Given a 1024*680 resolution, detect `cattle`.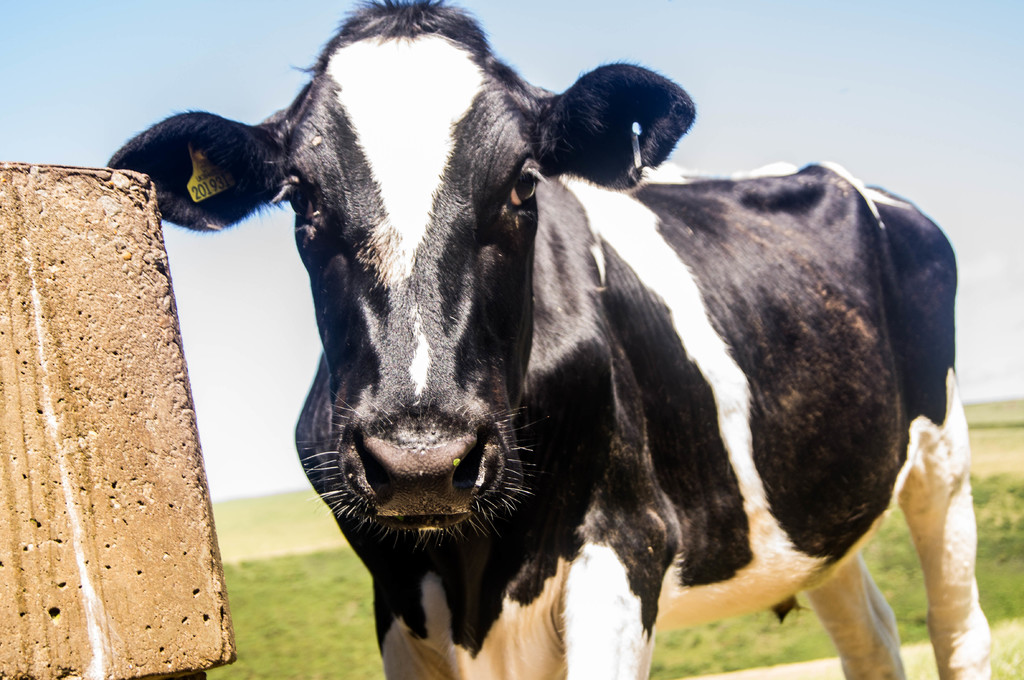
BBox(120, 35, 980, 679).
